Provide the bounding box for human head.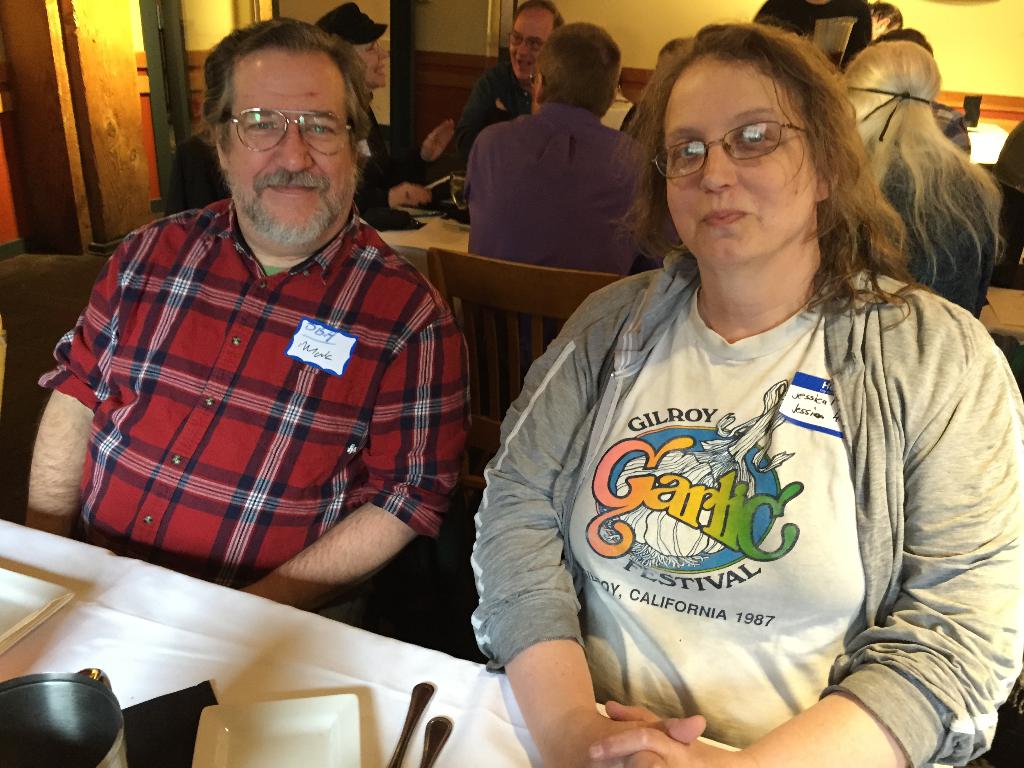
200,15,376,252.
